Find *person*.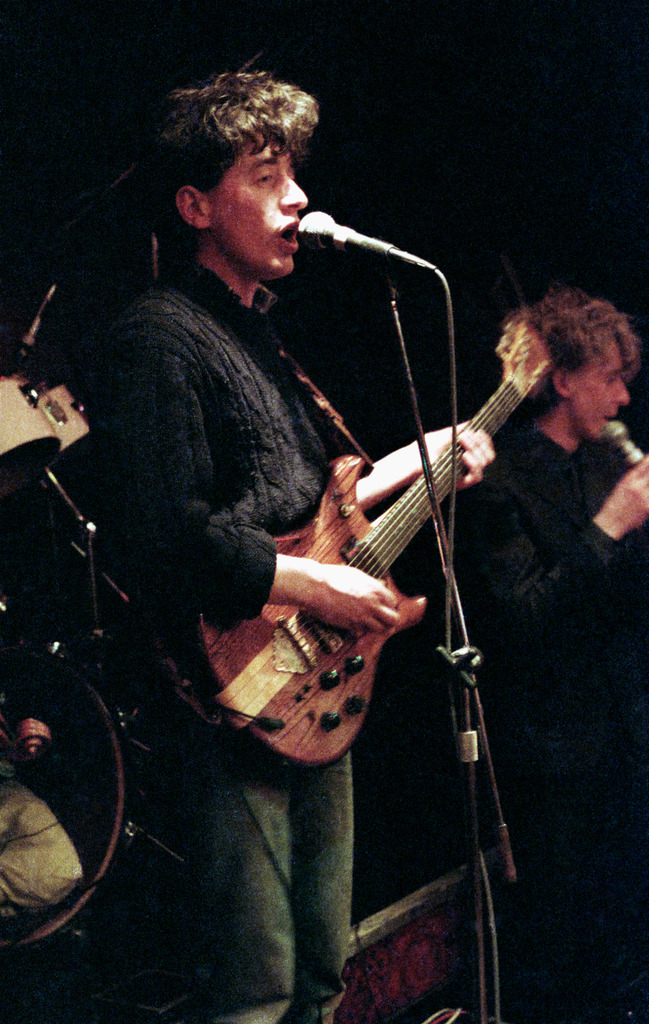
bbox(197, 96, 566, 934).
